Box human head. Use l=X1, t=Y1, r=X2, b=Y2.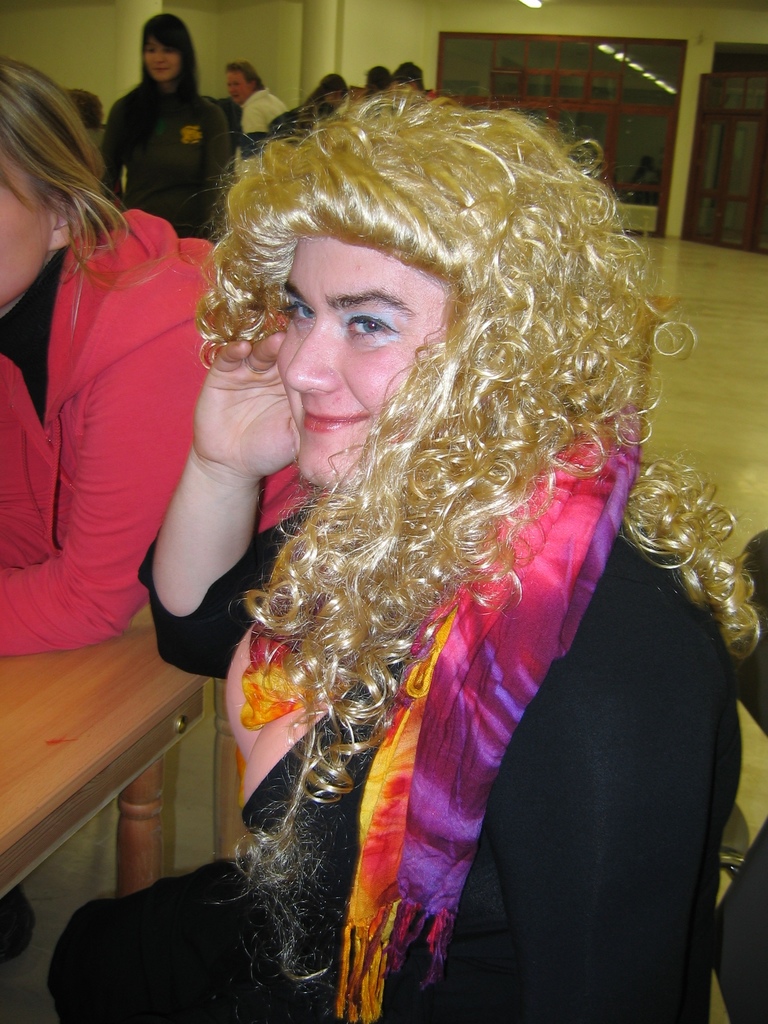
l=0, t=56, r=117, b=312.
